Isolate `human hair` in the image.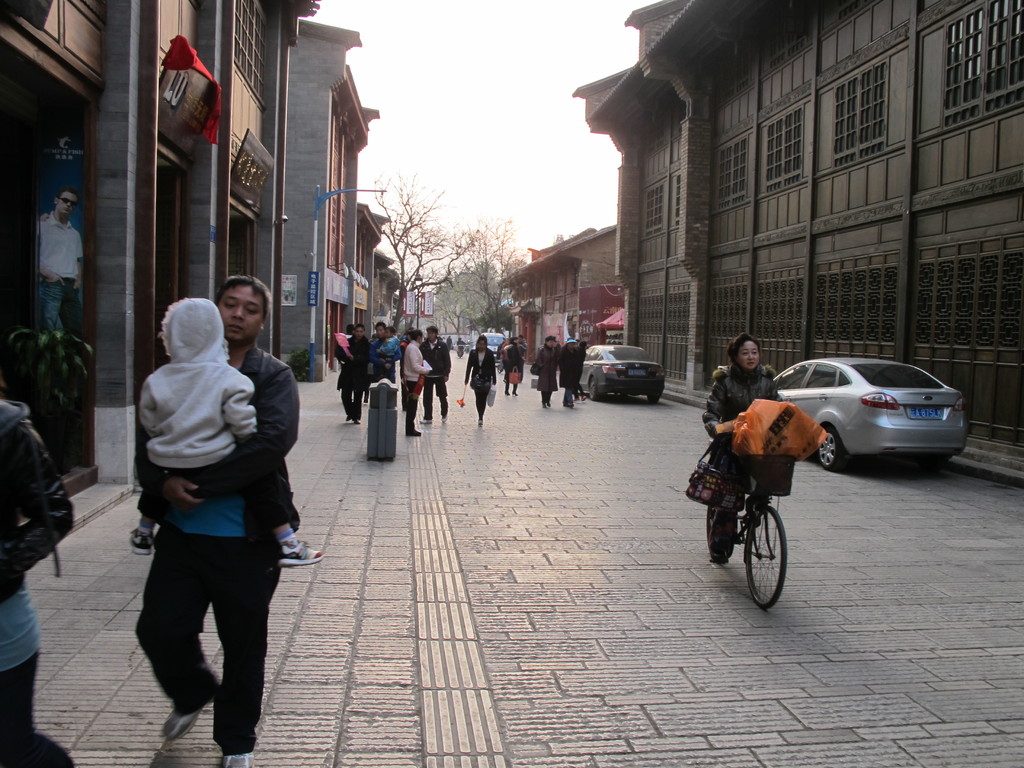
Isolated region: 387, 324, 396, 335.
